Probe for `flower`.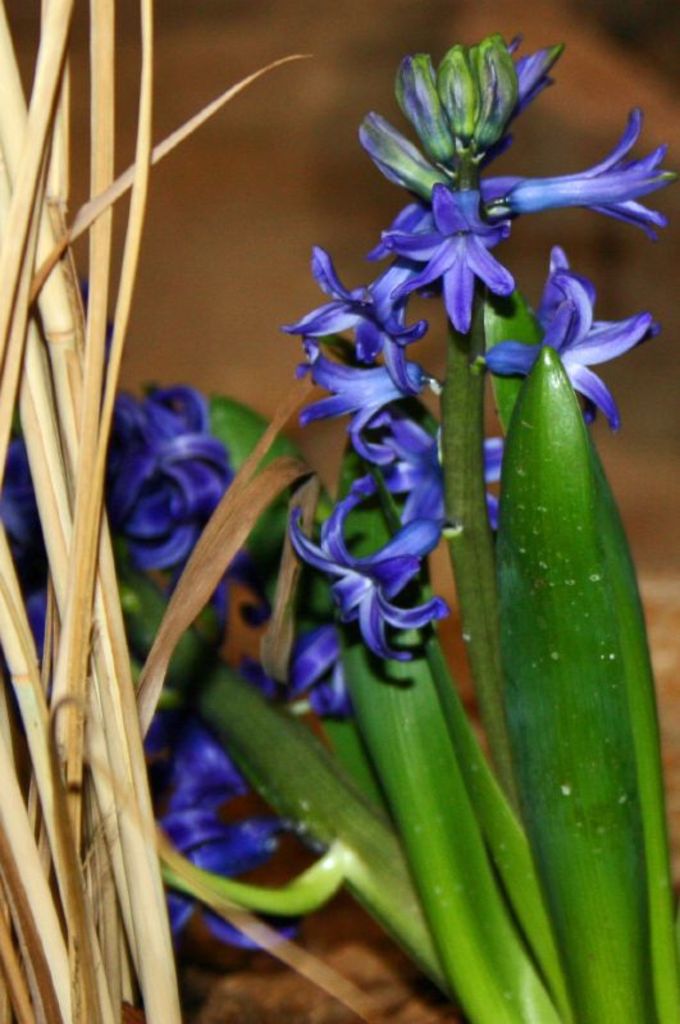
Probe result: 286 238 433 396.
